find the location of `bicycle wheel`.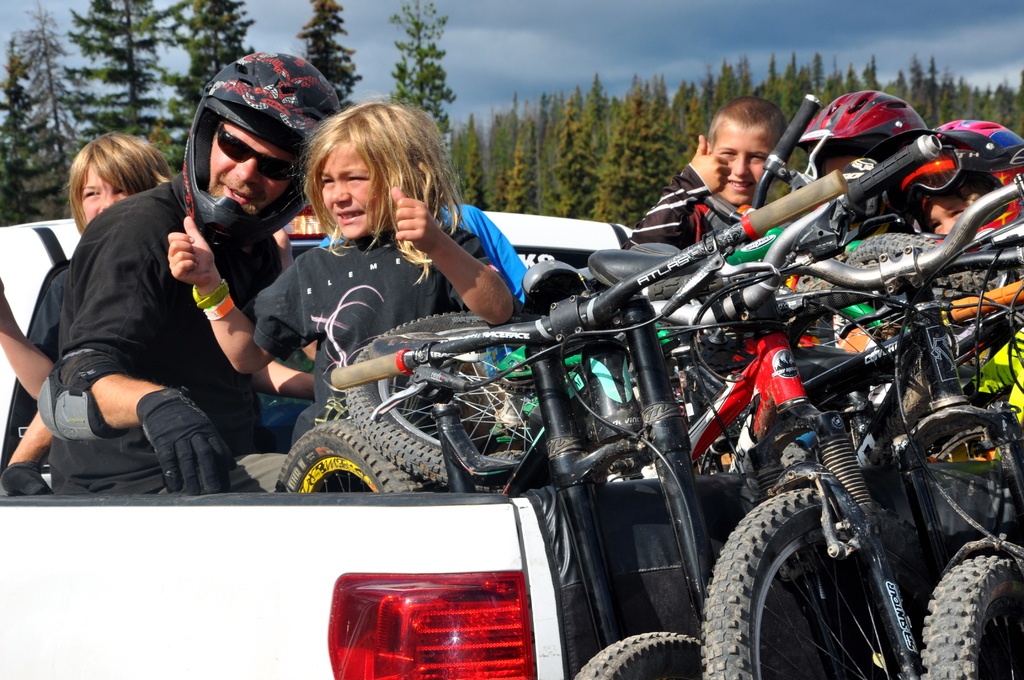
Location: select_region(704, 489, 914, 679).
